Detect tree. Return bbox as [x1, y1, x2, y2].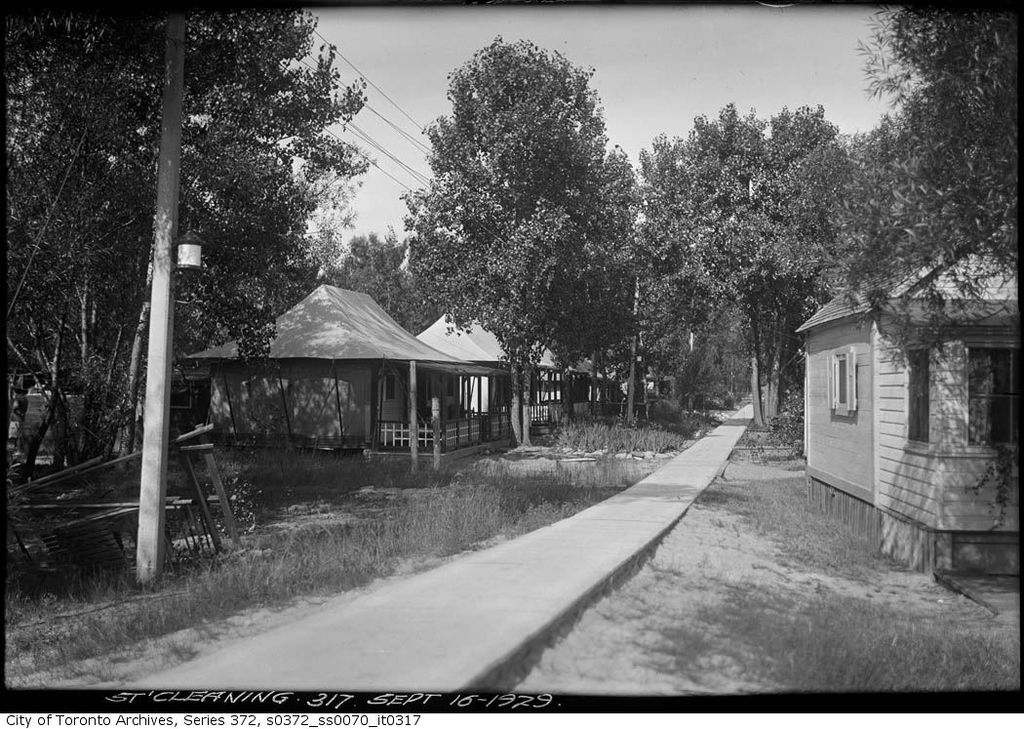
[0, 5, 375, 501].
